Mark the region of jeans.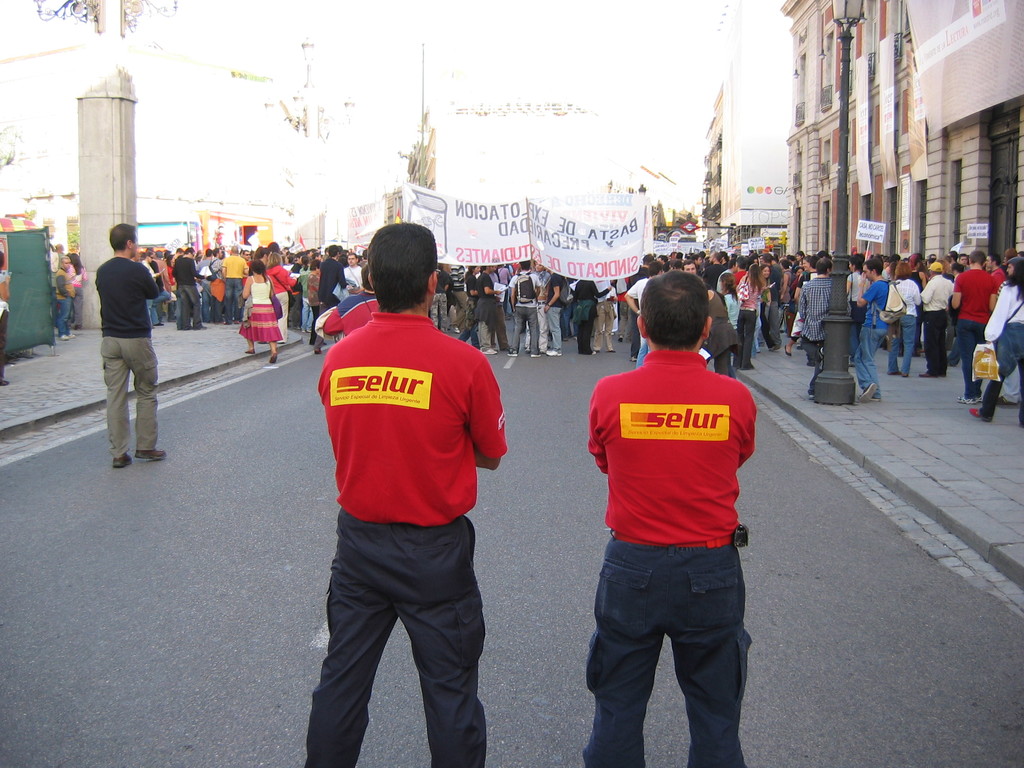
Region: <box>889,315,918,374</box>.
